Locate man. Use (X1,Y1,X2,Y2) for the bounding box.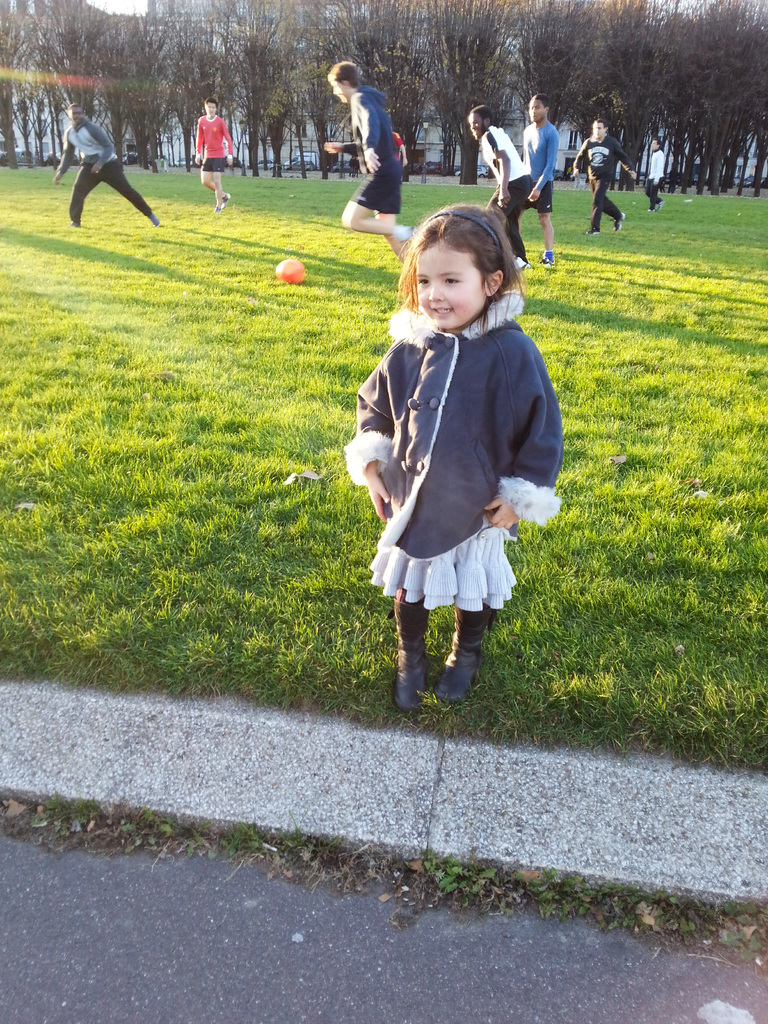
(462,104,526,279).
